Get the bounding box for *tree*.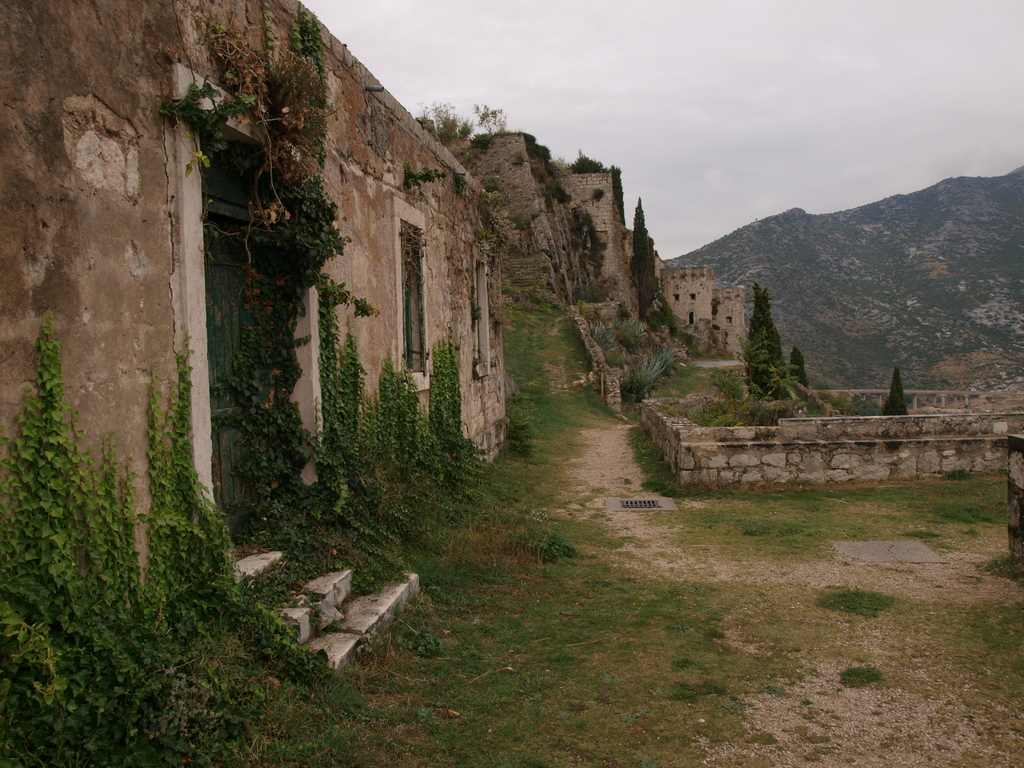
BBox(789, 346, 809, 393).
